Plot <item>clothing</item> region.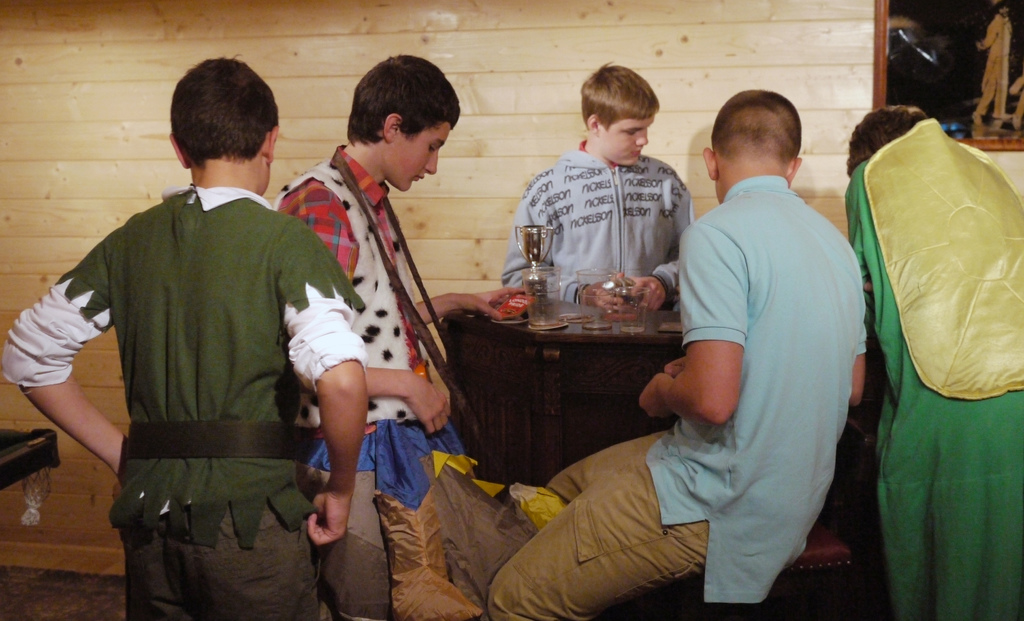
Plotted at detection(845, 112, 1023, 620).
